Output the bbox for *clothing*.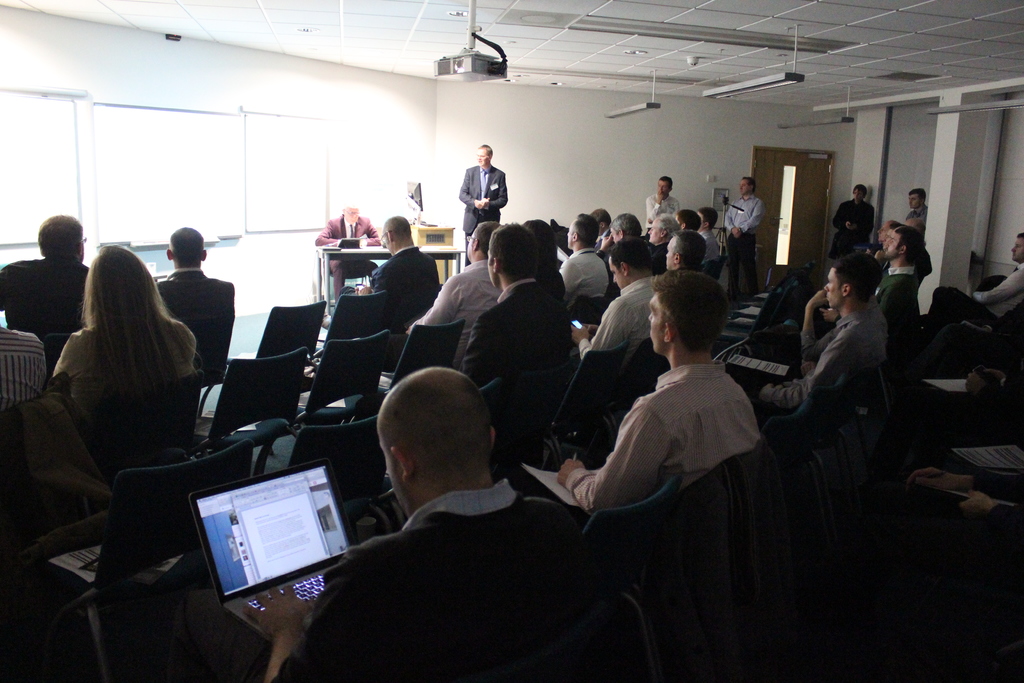
pyautogui.locateOnScreen(0, 256, 92, 356).
